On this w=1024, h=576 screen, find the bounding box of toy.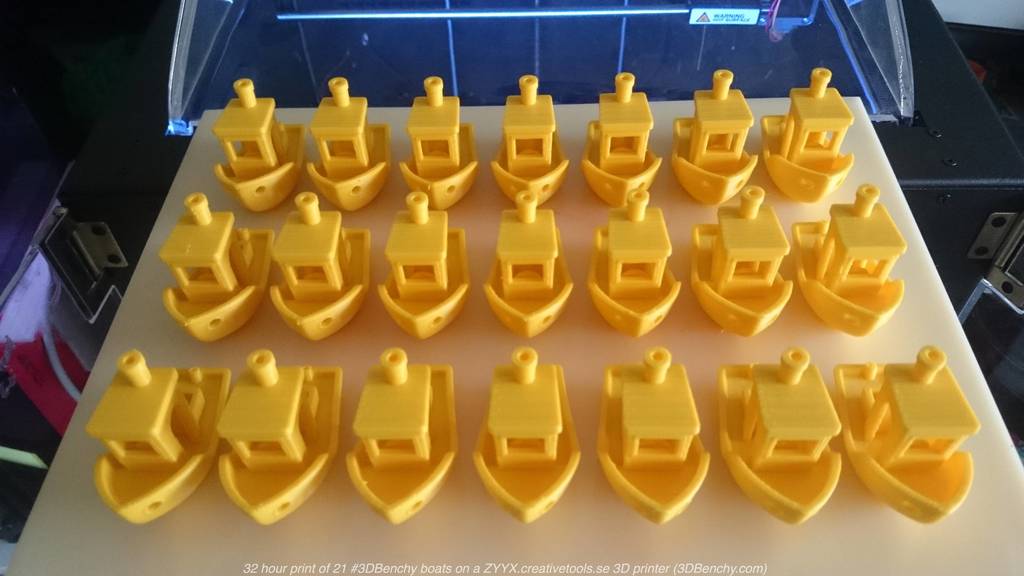
Bounding box: [left=95, top=351, right=228, bottom=524].
